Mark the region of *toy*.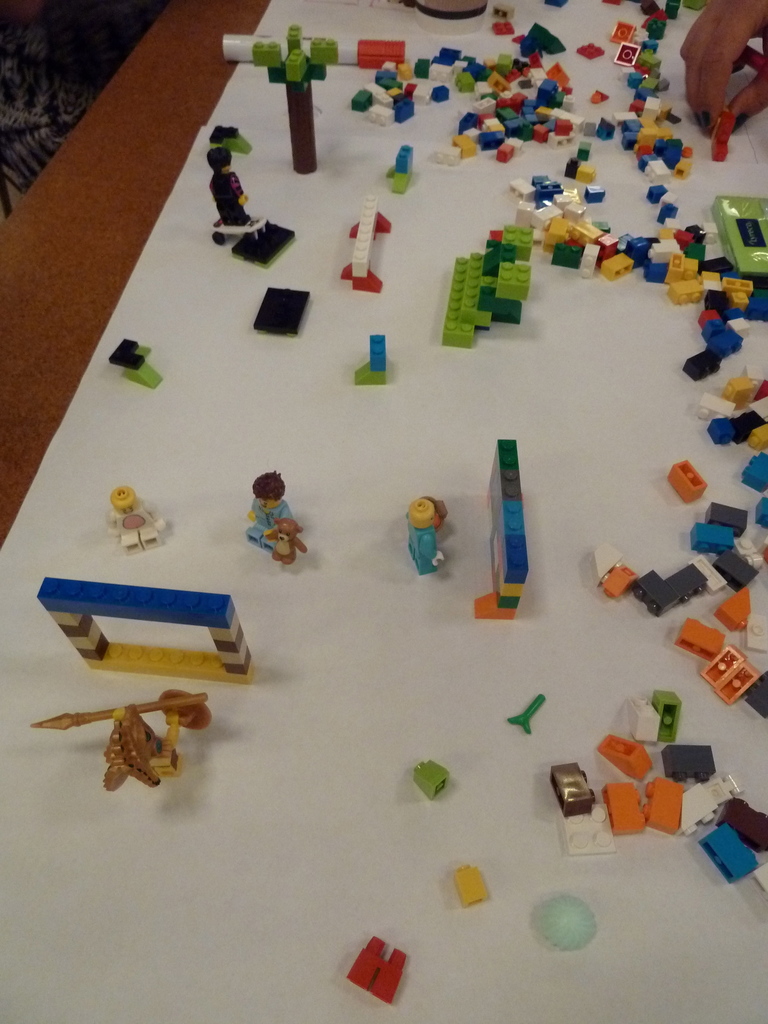
Region: select_region(676, 769, 746, 834).
